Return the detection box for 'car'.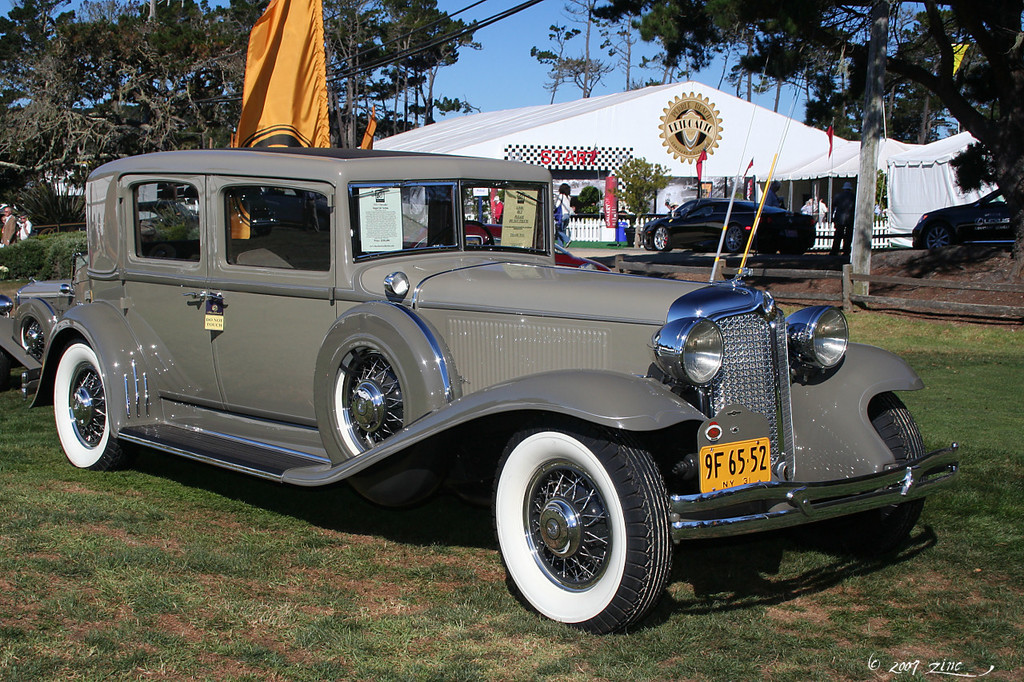
bbox=(915, 185, 1018, 253).
